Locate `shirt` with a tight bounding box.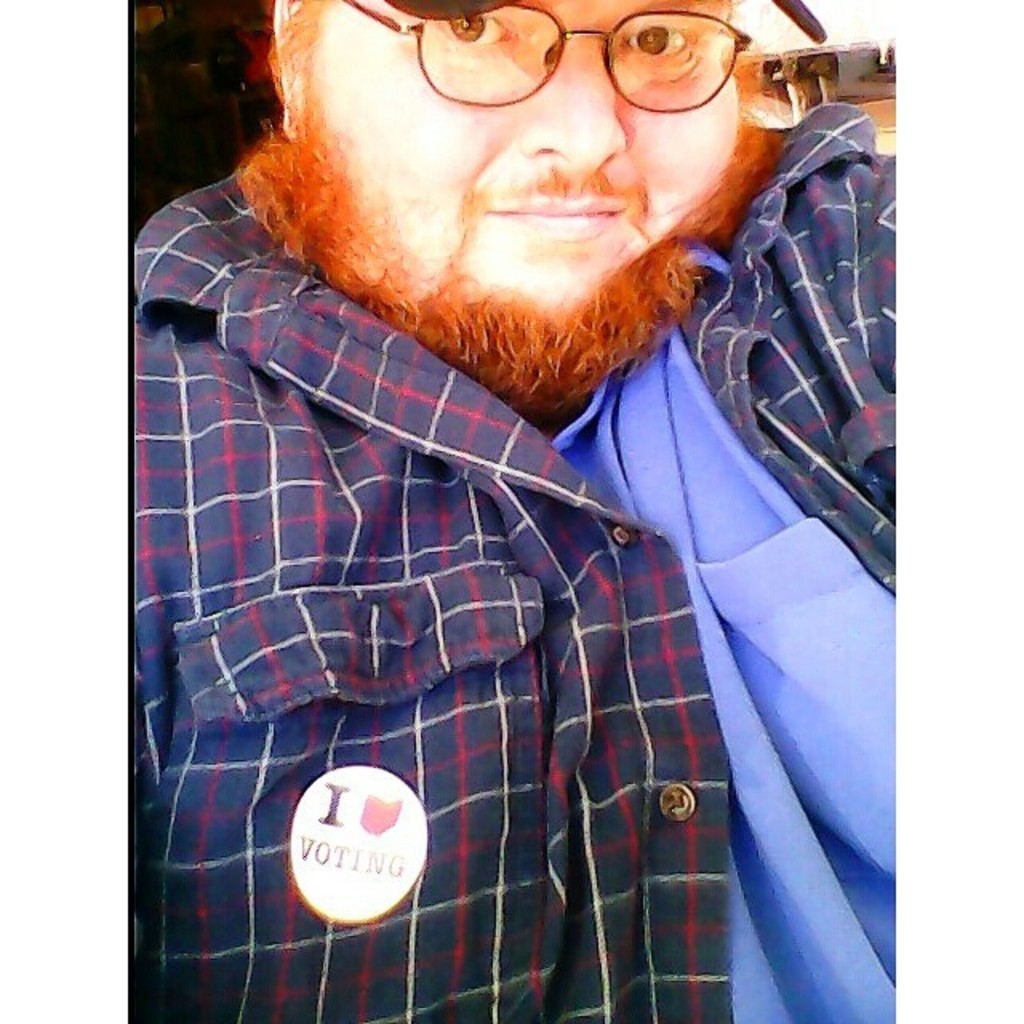
{"left": 136, "top": 102, "right": 894, "bottom": 1021}.
